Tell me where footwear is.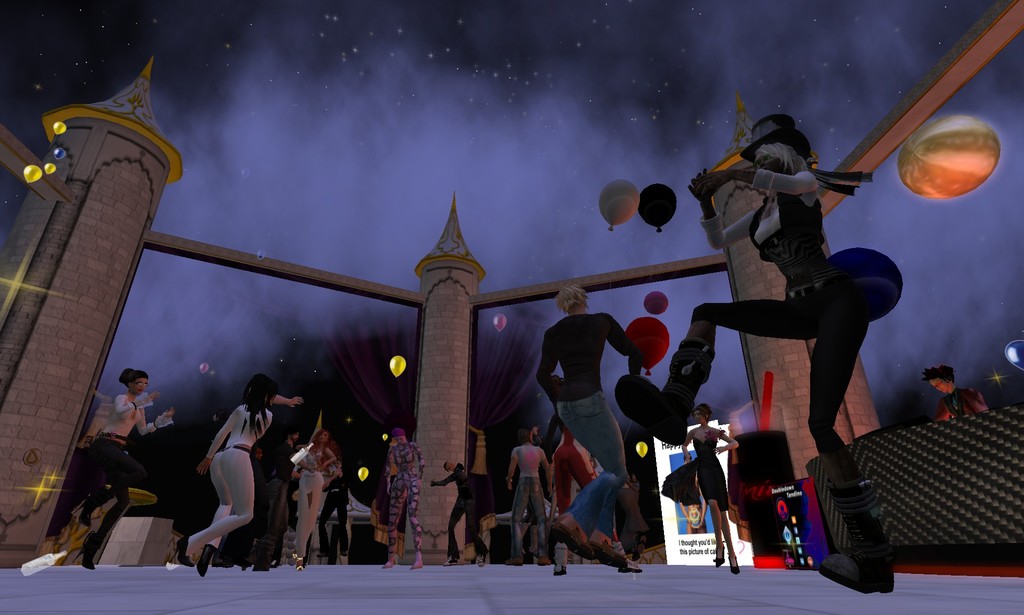
footwear is at 596 539 628 574.
